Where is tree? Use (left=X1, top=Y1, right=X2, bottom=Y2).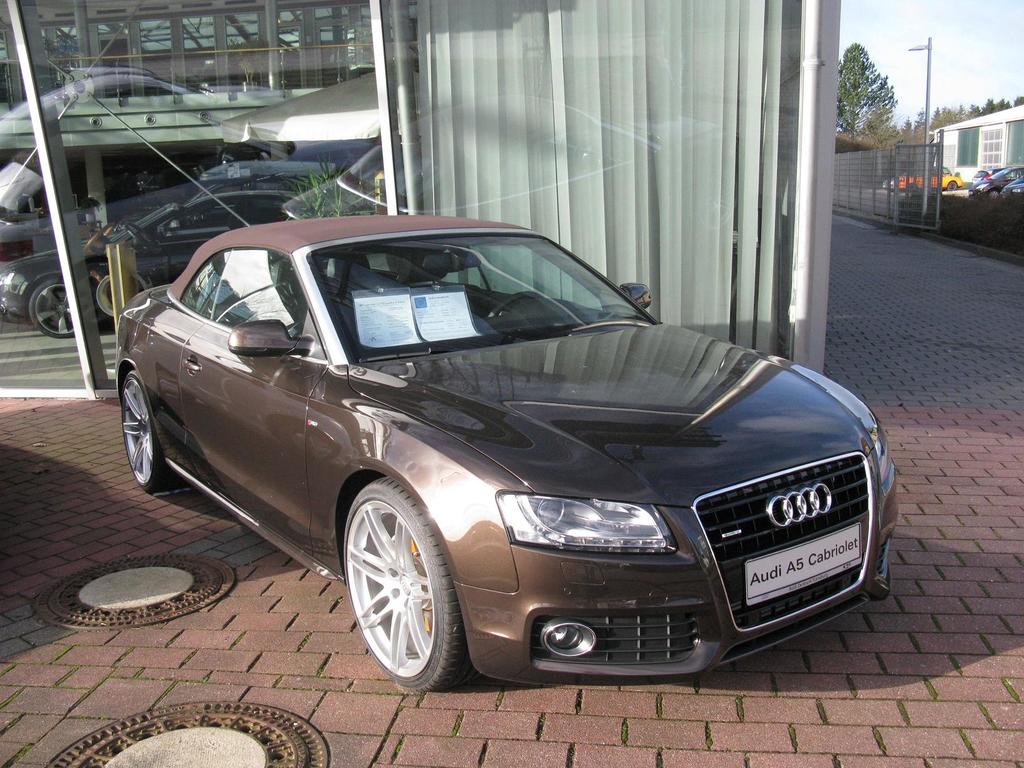
(left=894, top=103, right=936, bottom=143).
